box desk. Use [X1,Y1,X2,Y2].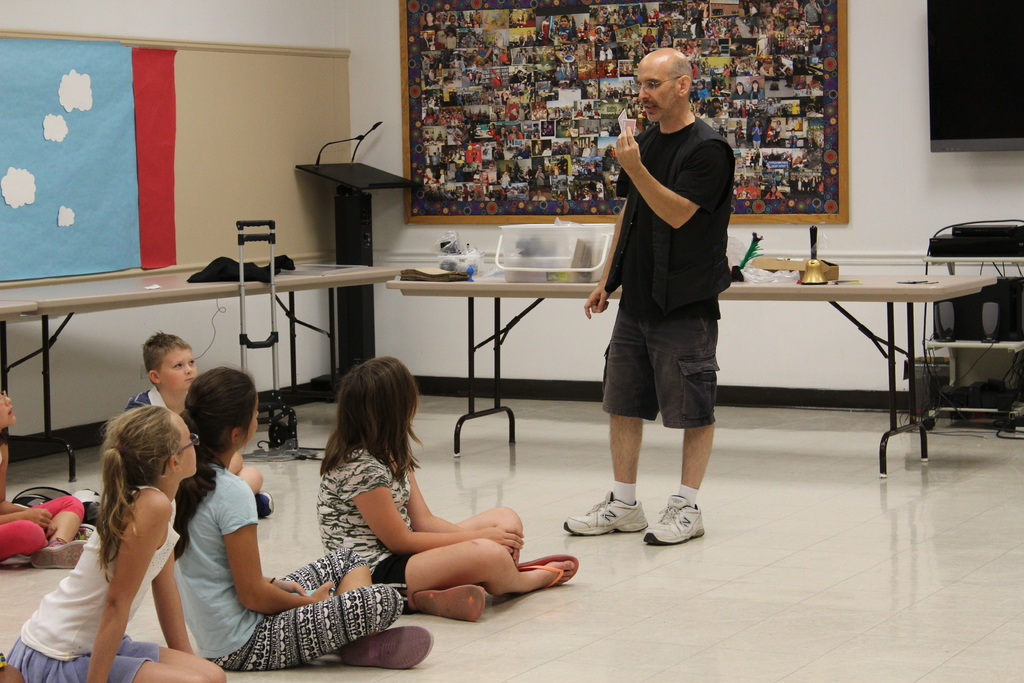
[720,239,1010,472].
